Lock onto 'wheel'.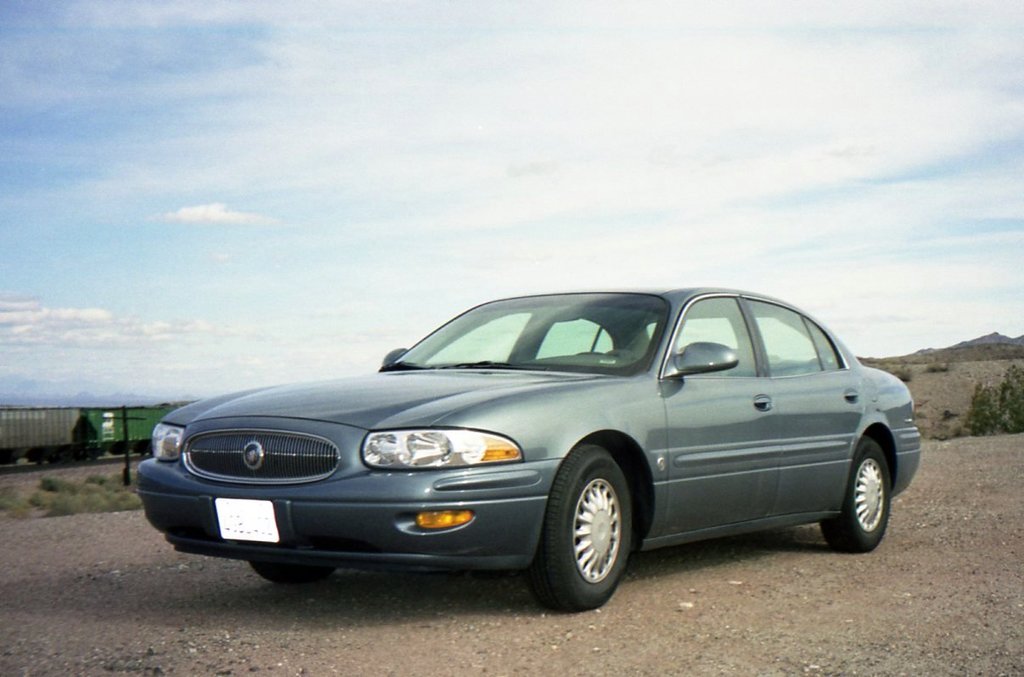
Locked: 250 564 333 584.
